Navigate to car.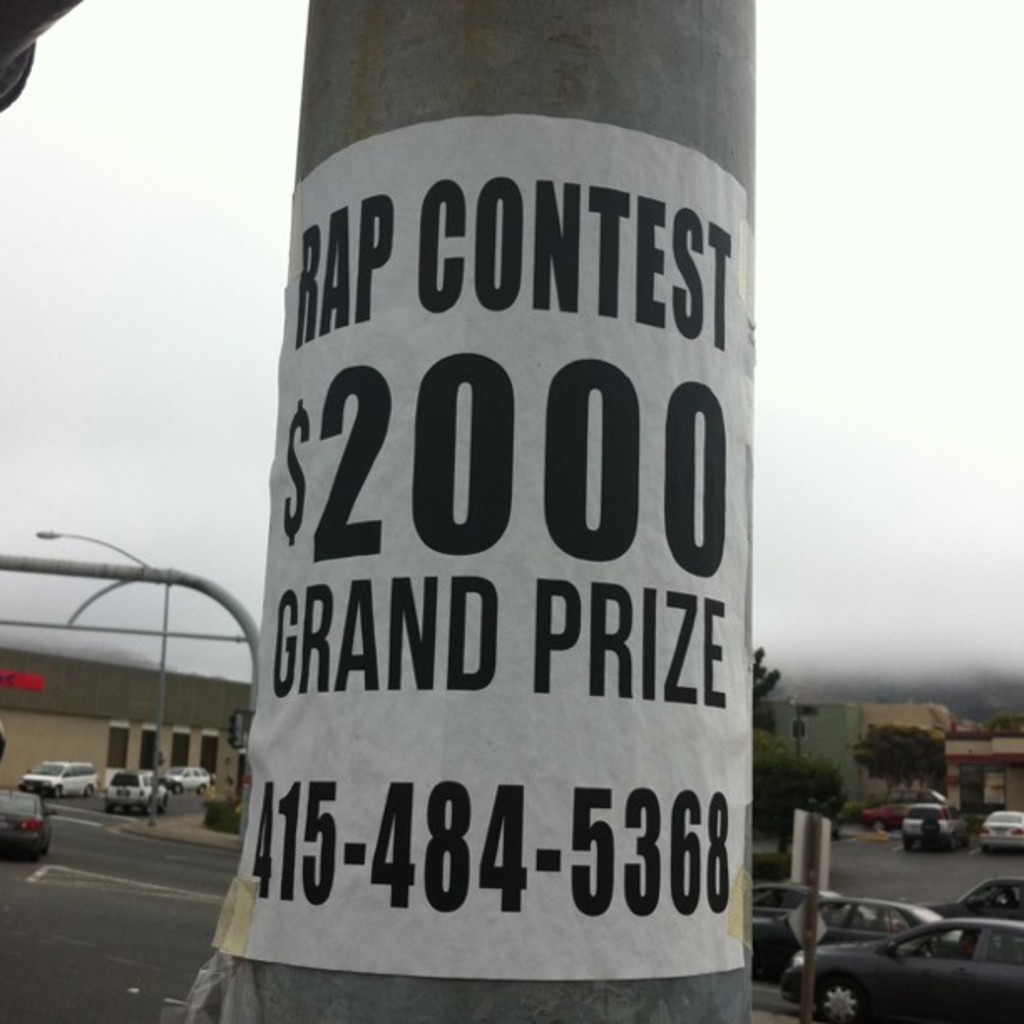
Navigation target: bbox(109, 770, 162, 810).
